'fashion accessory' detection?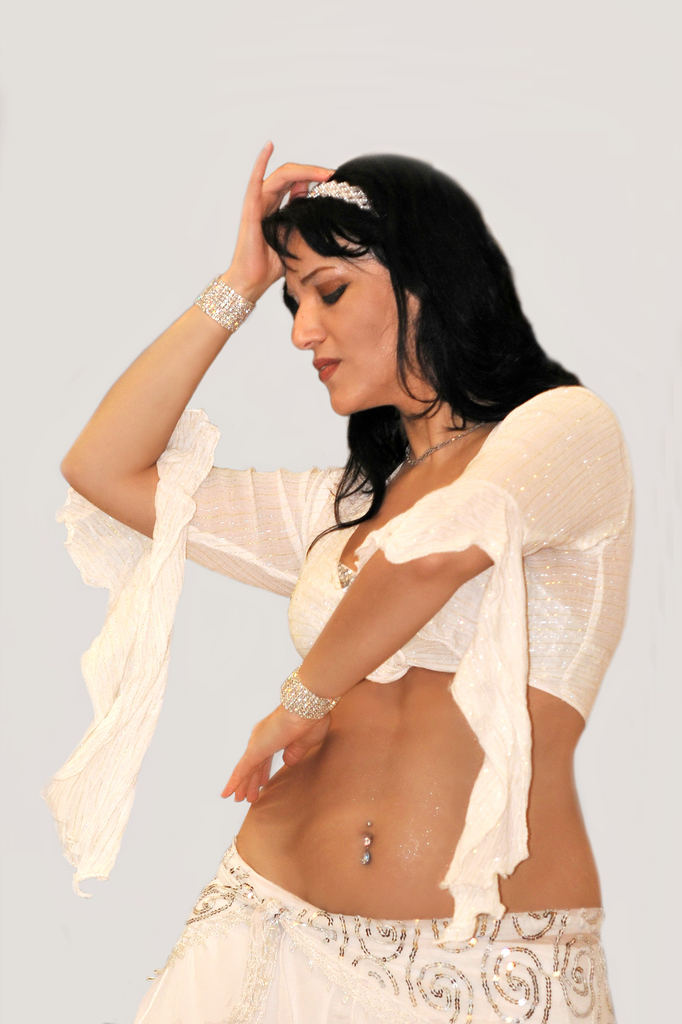
x1=188 y1=276 x2=258 y2=337
